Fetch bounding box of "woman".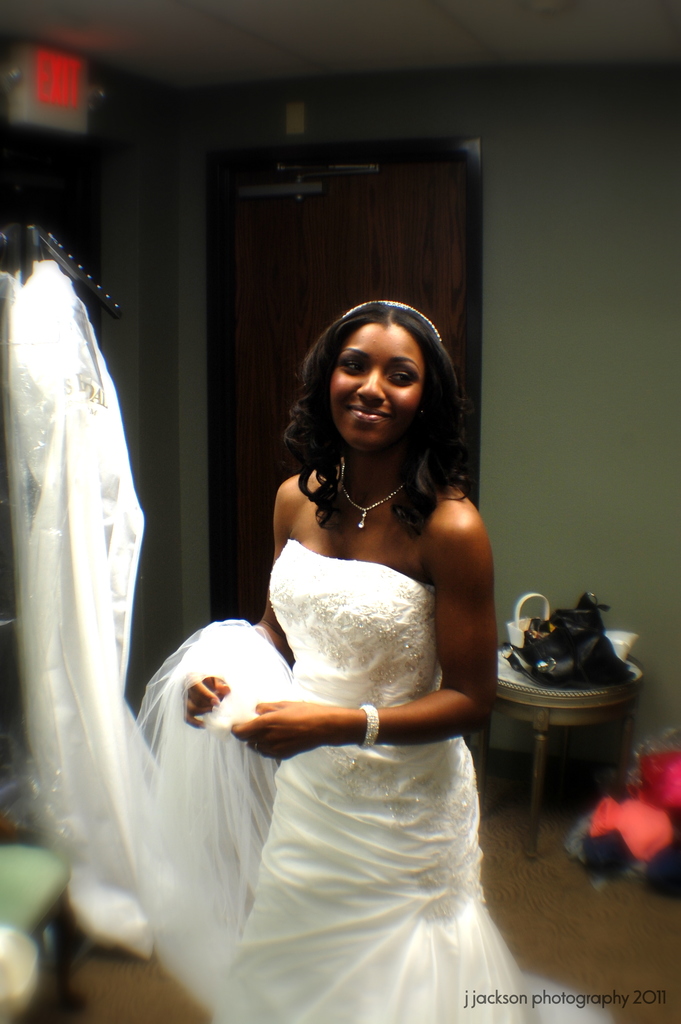
Bbox: (206, 301, 612, 1023).
